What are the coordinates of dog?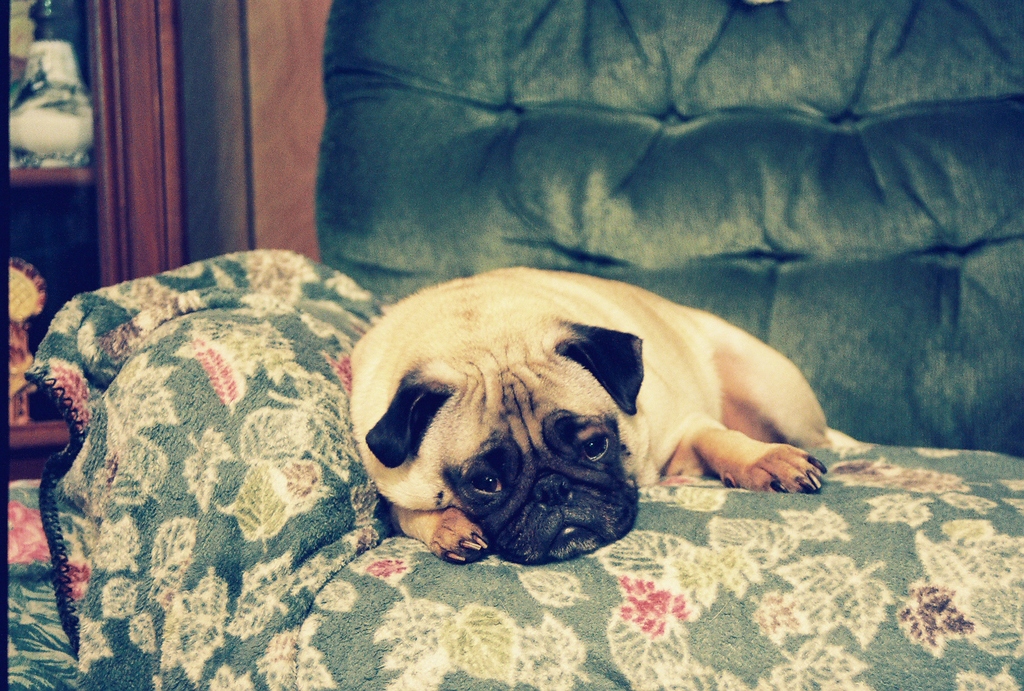
(left=349, top=264, right=850, bottom=567).
